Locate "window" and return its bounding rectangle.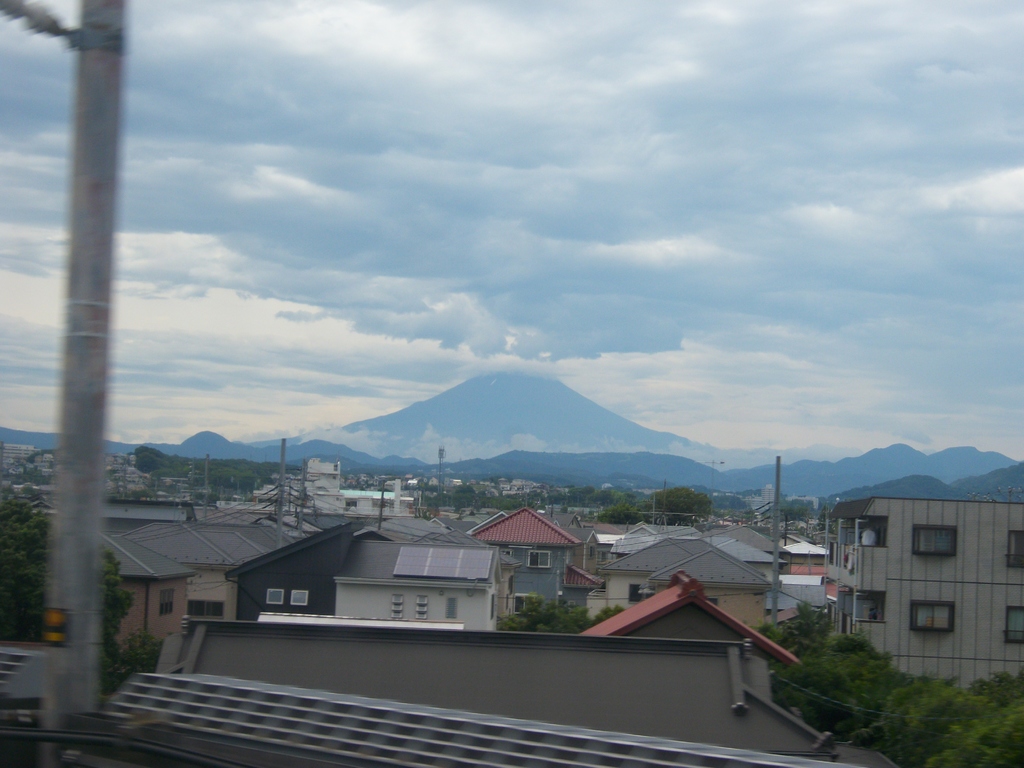
158, 587, 174, 616.
